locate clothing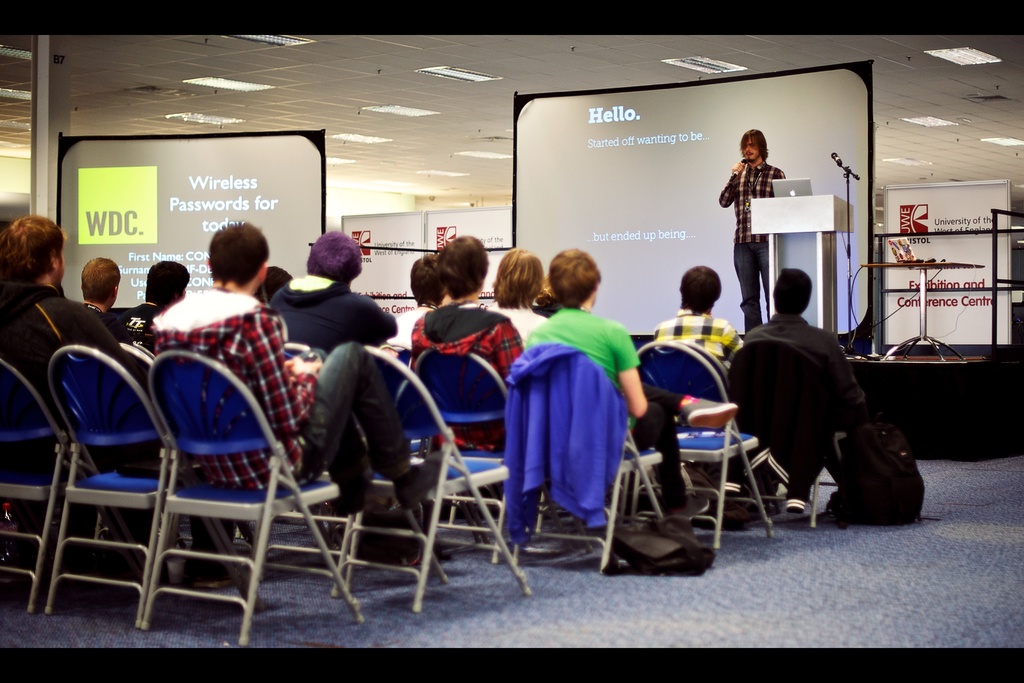
392,304,430,349
